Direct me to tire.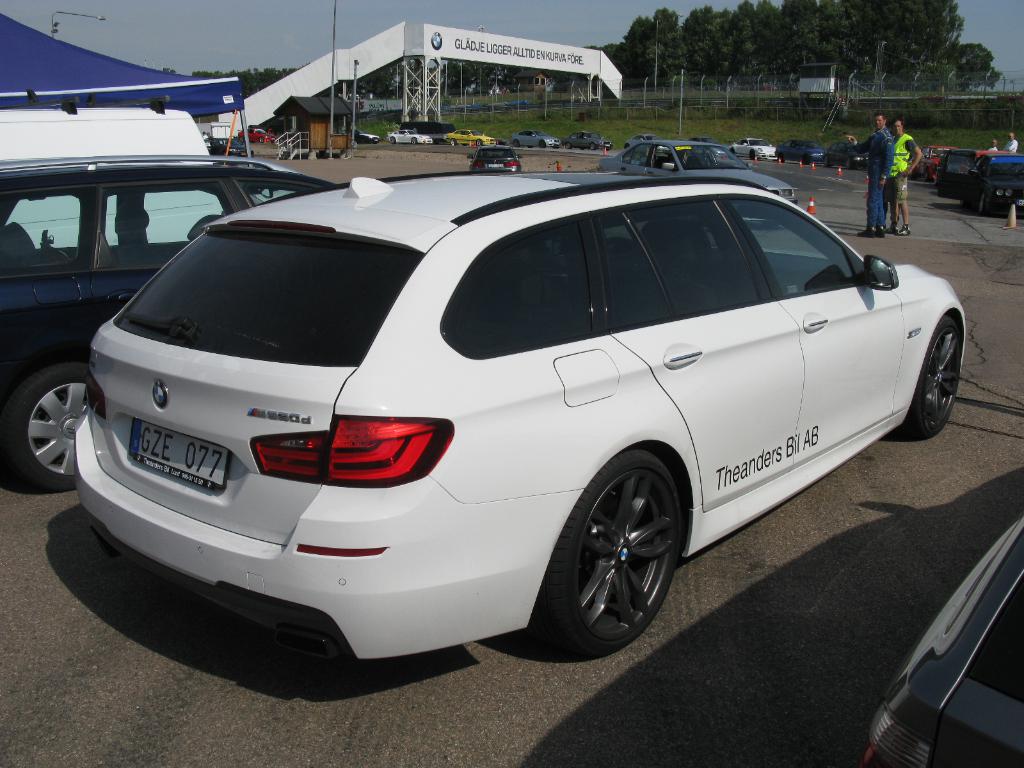
Direction: {"left": 604, "top": 143, "right": 612, "bottom": 151}.
